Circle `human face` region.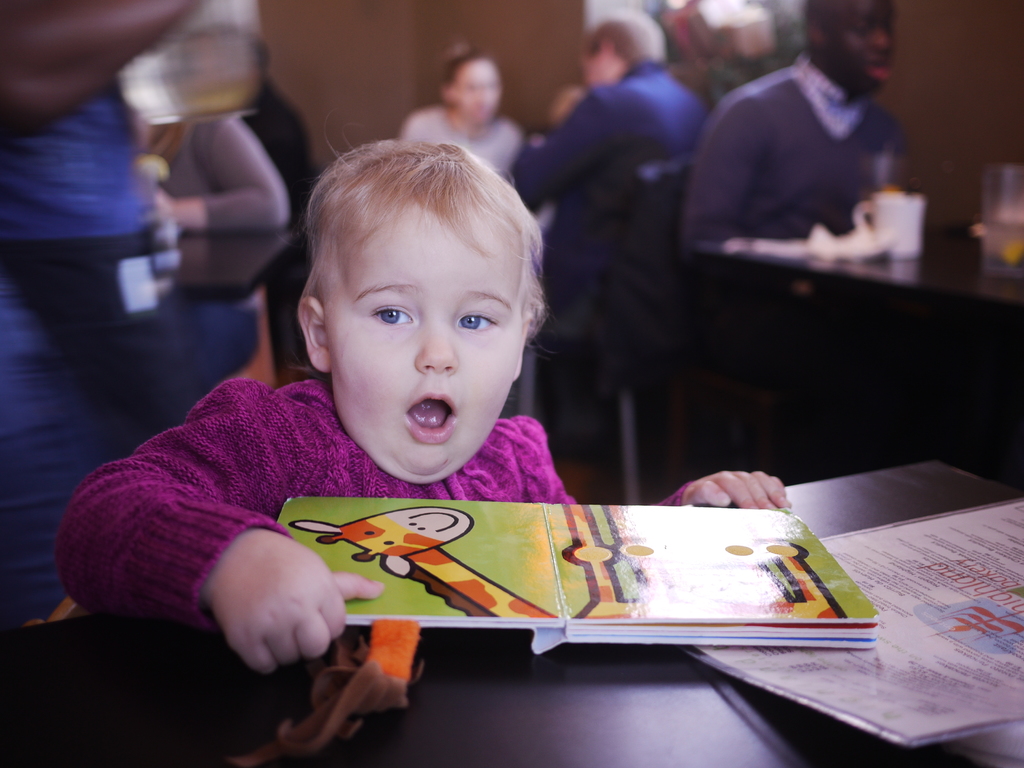
Region: [left=452, top=59, right=501, bottom=125].
